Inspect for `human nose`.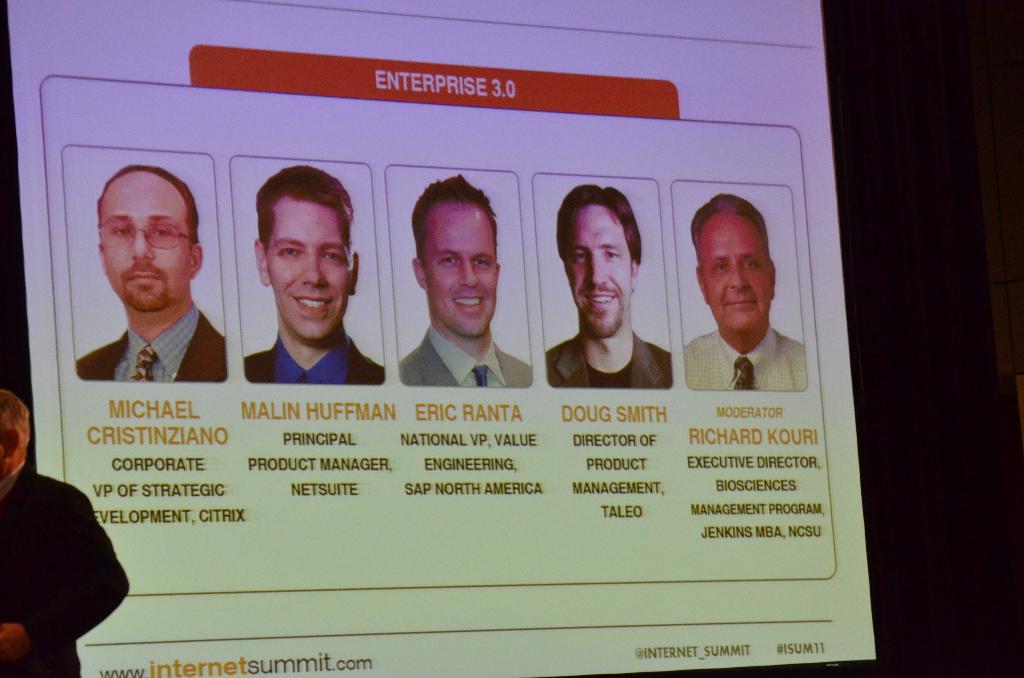
Inspection: 586:253:606:286.
